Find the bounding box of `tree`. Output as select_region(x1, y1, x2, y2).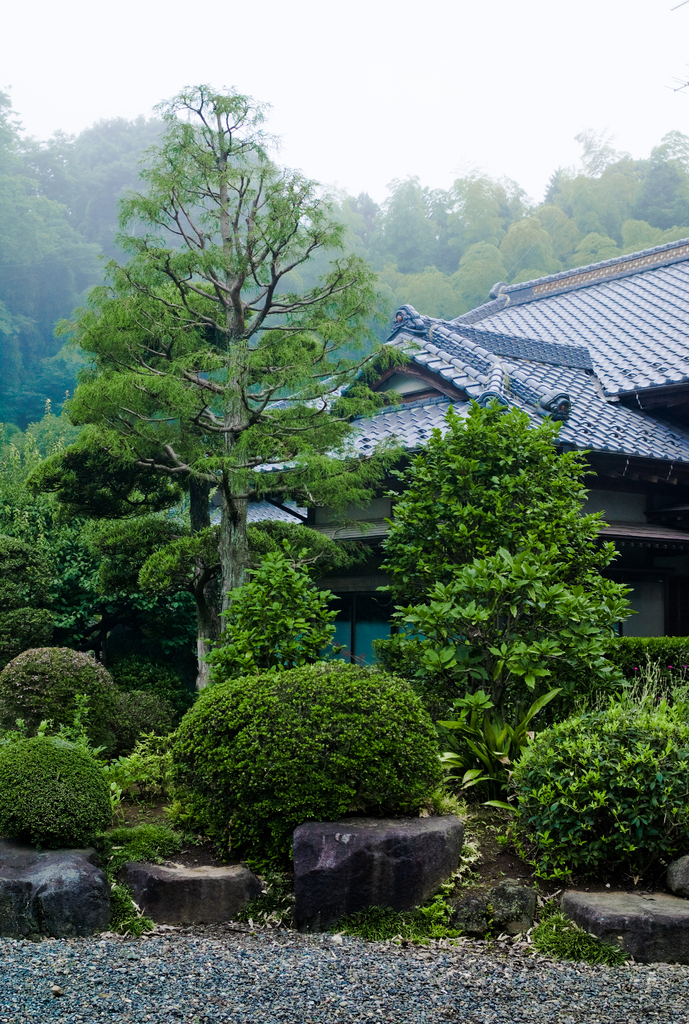
select_region(0, 634, 92, 722).
